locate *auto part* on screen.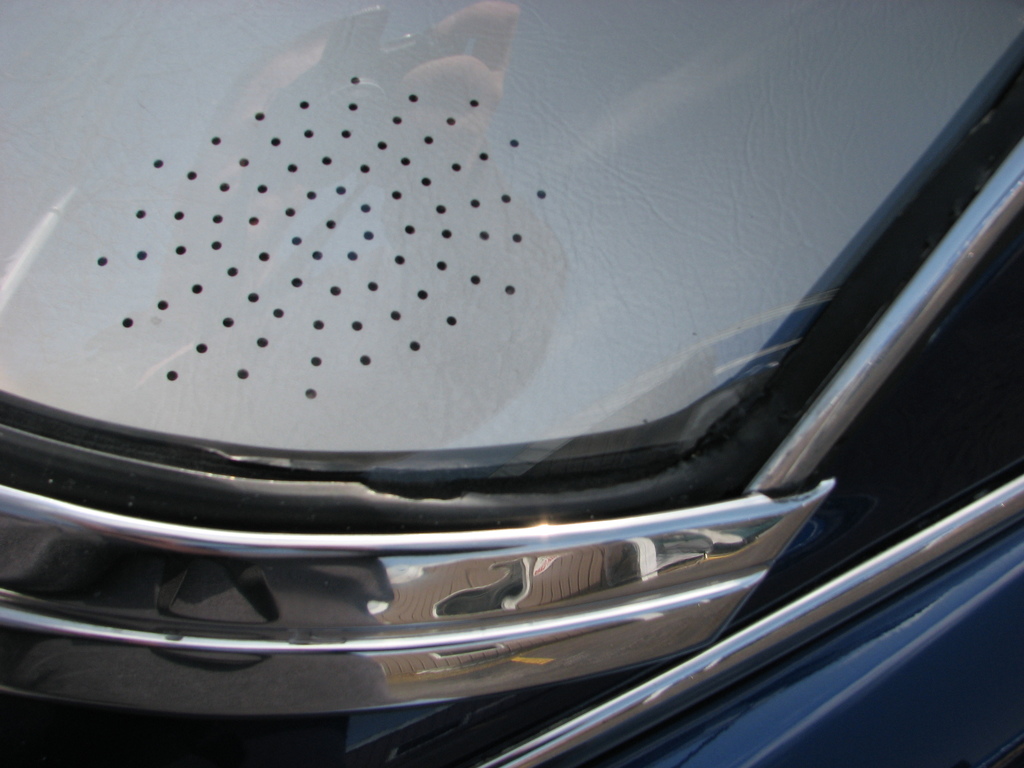
On screen at (0, 3, 1023, 767).
